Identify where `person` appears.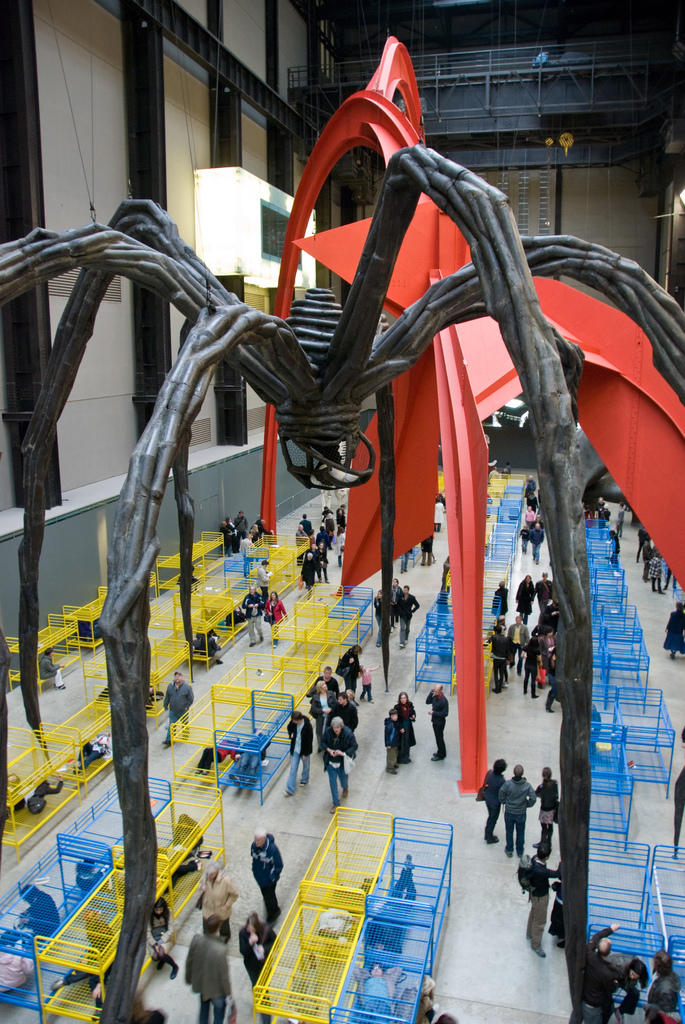
Appears at <bbox>194, 860, 242, 939</bbox>.
